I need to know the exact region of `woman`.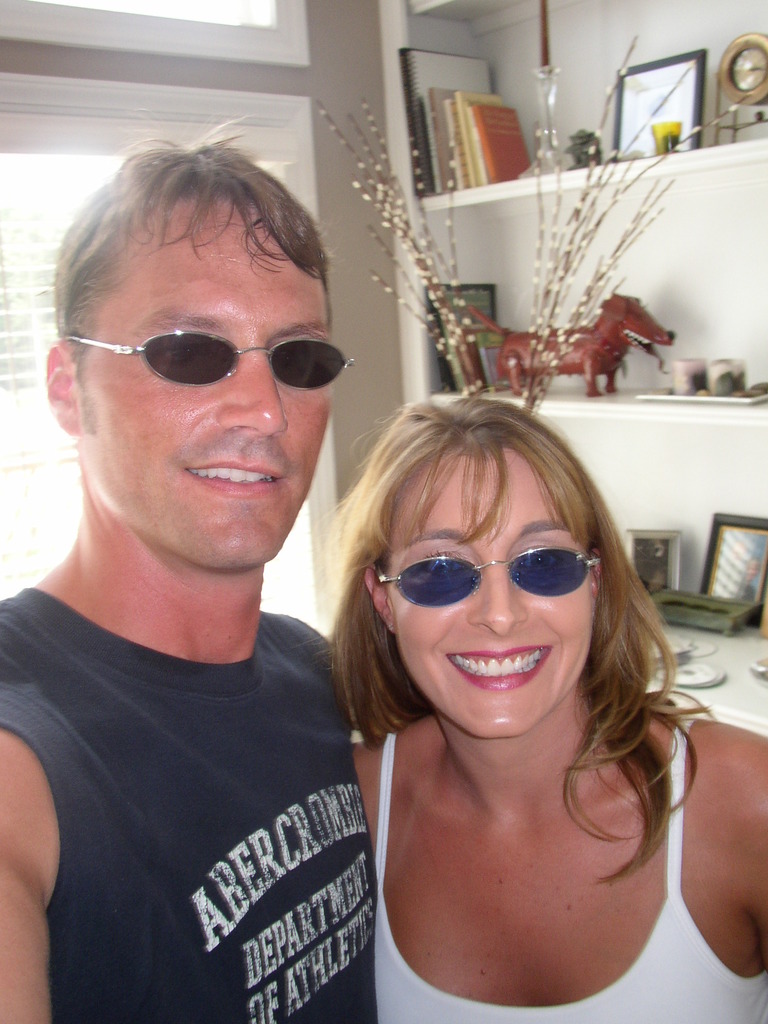
Region: <region>302, 376, 725, 1023</region>.
